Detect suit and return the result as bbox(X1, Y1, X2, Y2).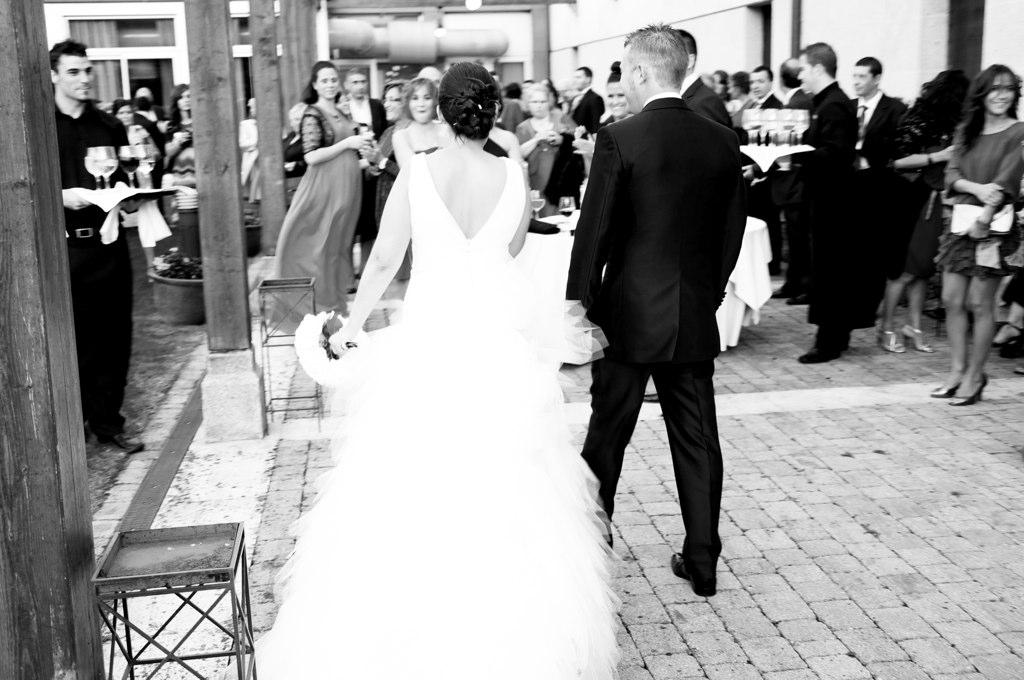
bbox(755, 91, 779, 113).
